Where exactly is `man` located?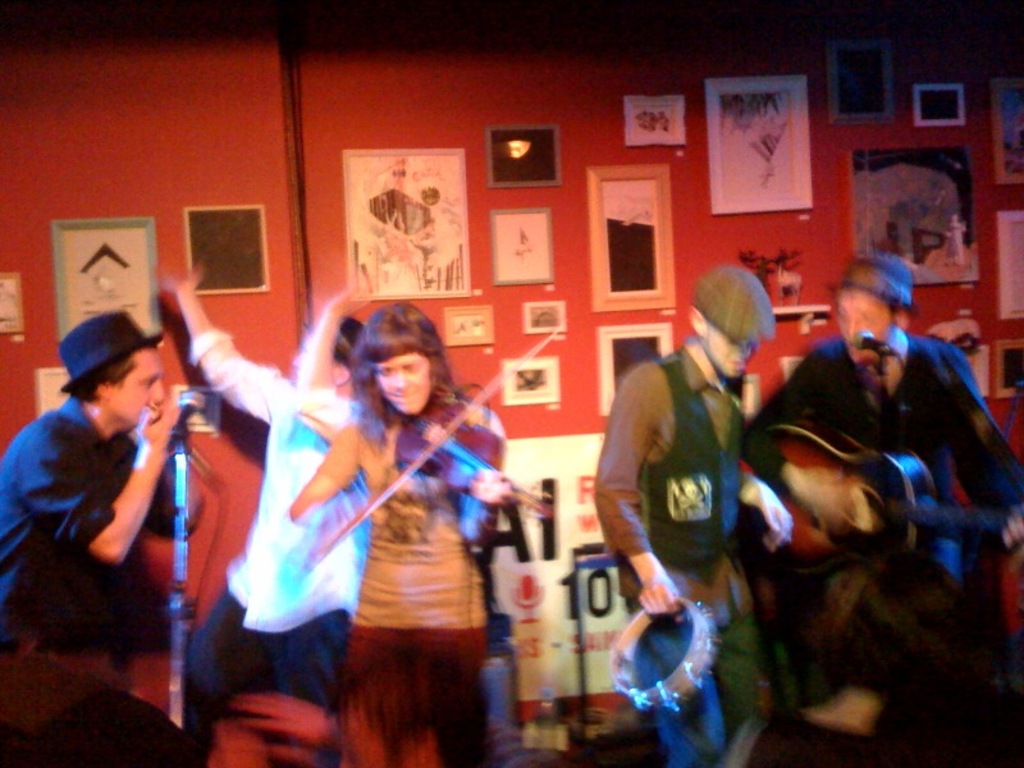
Its bounding box is {"left": 0, "top": 306, "right": 187, "bottom": 765}.
